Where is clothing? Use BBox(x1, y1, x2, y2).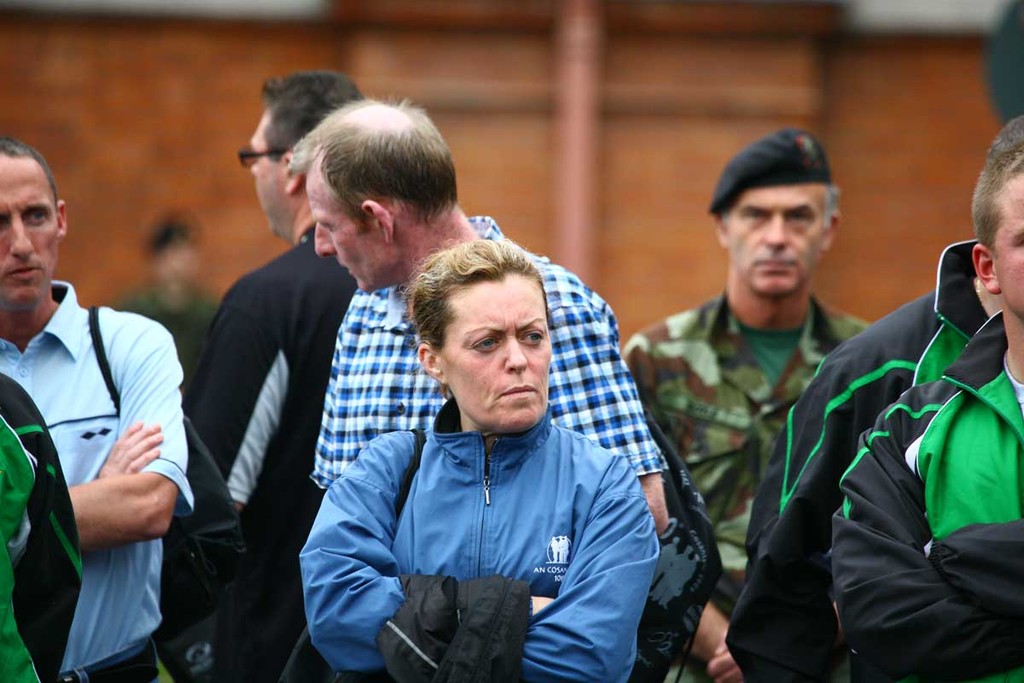
BBox(309, 216, 679, 491).
